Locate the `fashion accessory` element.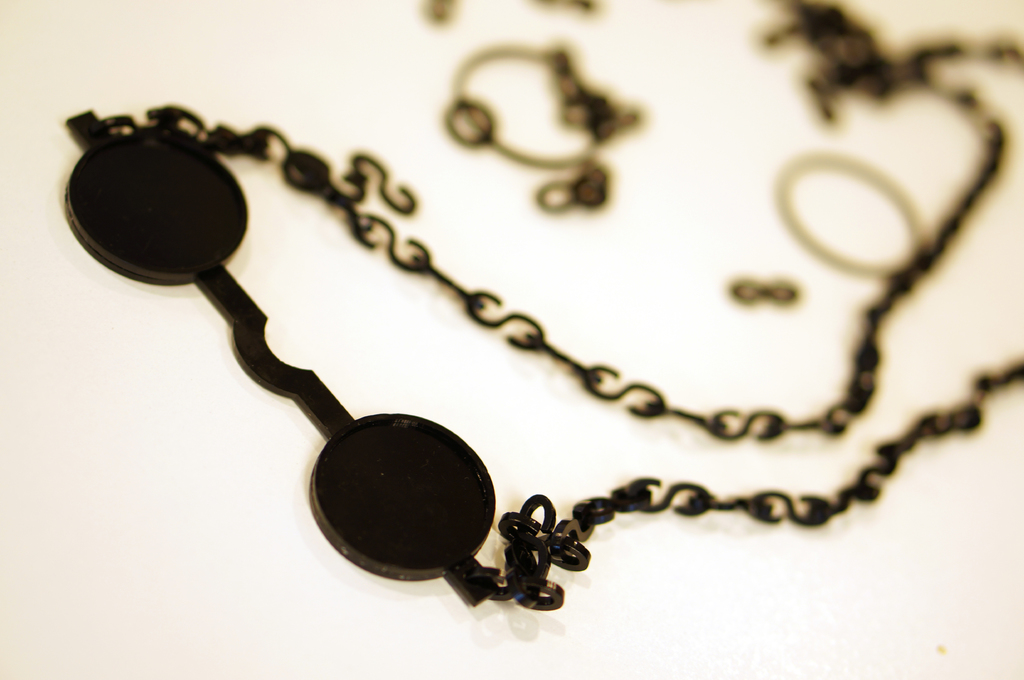
Element bbox: rect(447, 43, 653, 216).
